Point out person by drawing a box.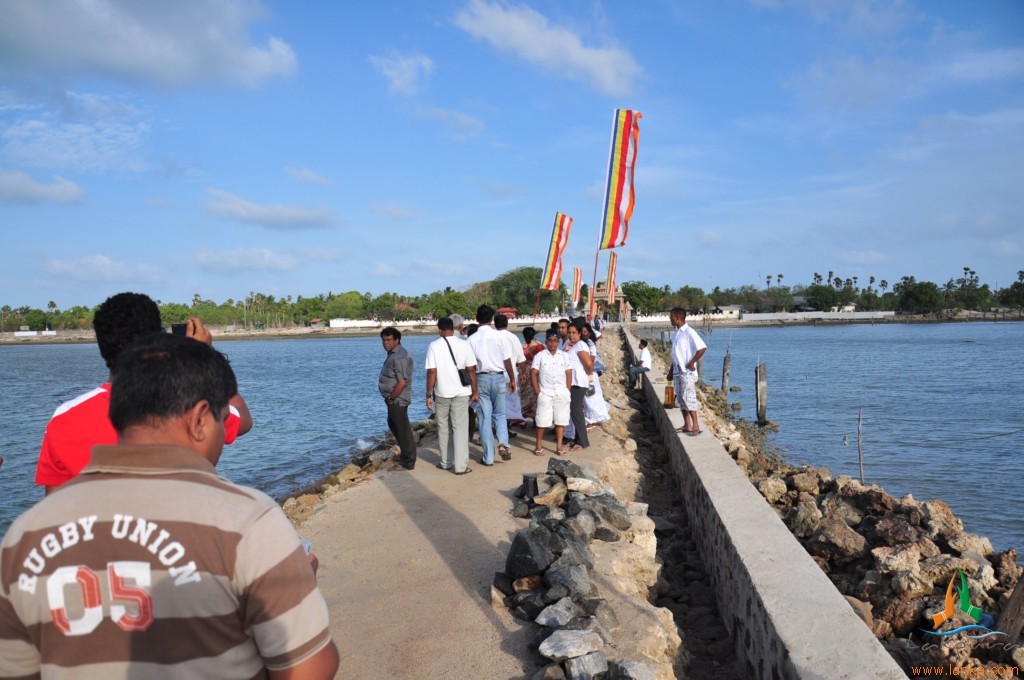
<bbox>25, 284, 267, 488</bbox>.
